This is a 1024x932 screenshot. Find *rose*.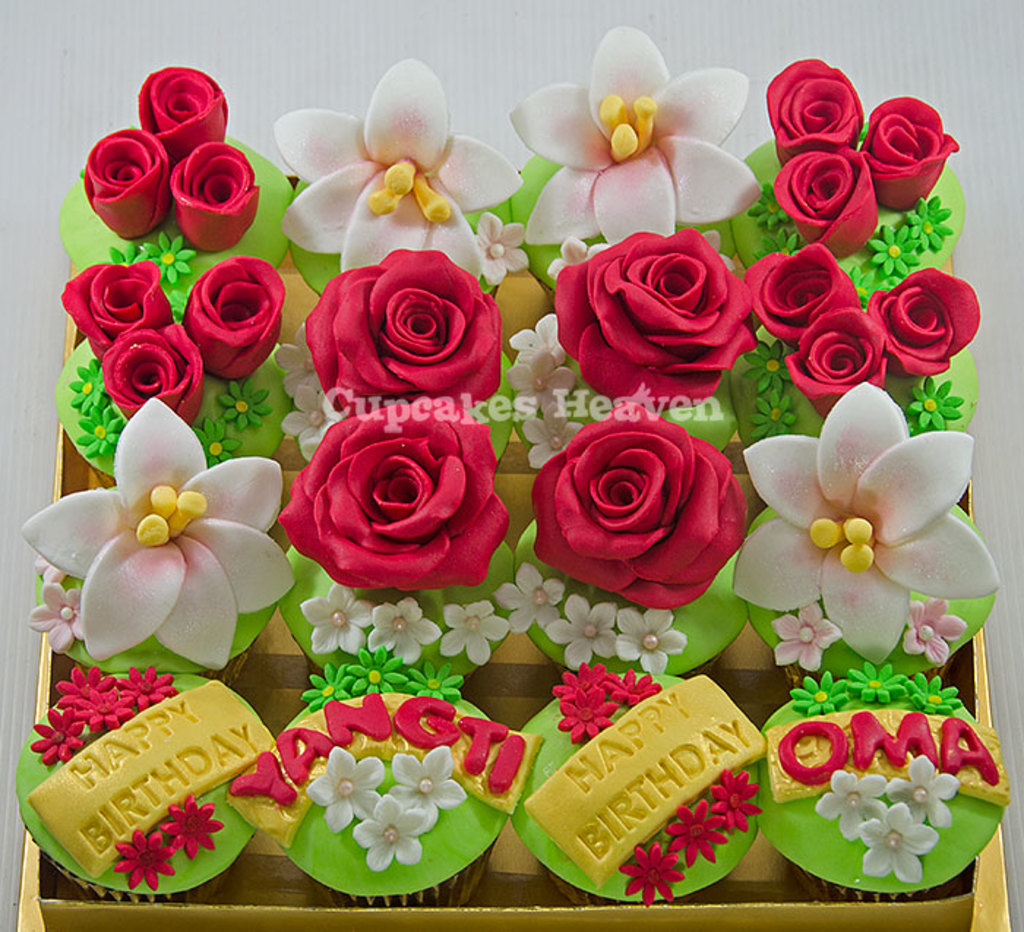
Bounding box: [x1=553, y1=227, x2=756, y2=413].
